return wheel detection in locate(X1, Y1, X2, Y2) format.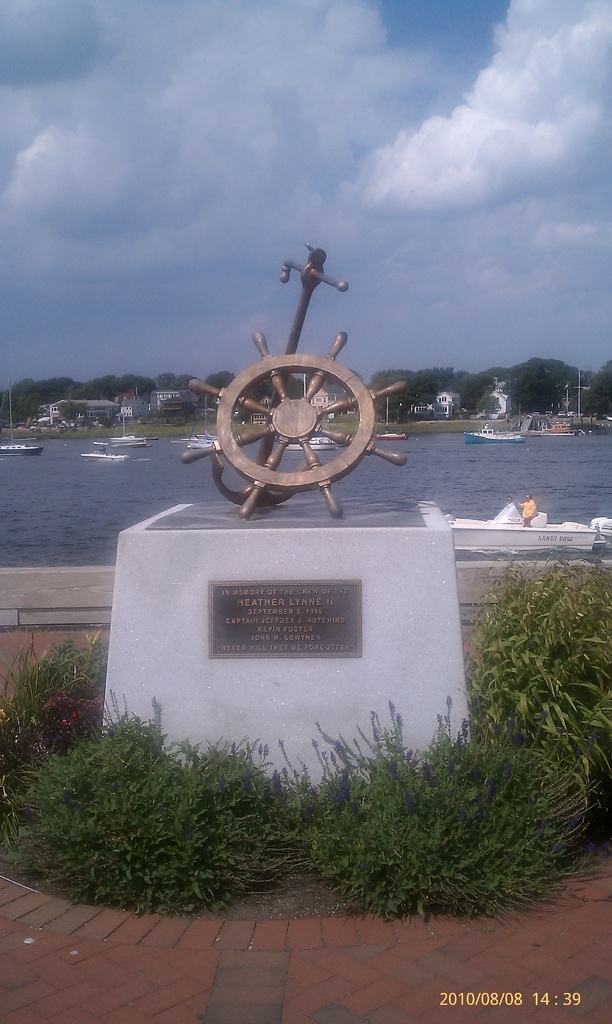
locate(181, 332, 414, 521).
